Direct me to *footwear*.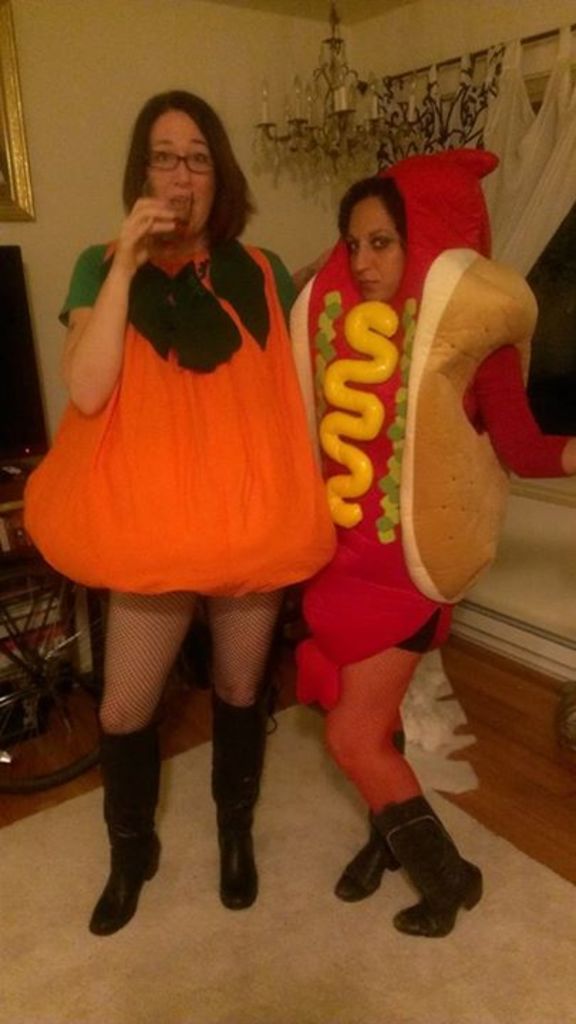
Direction: {"left": 87, "top": 715, "right": 161, "bottom": 940}.
